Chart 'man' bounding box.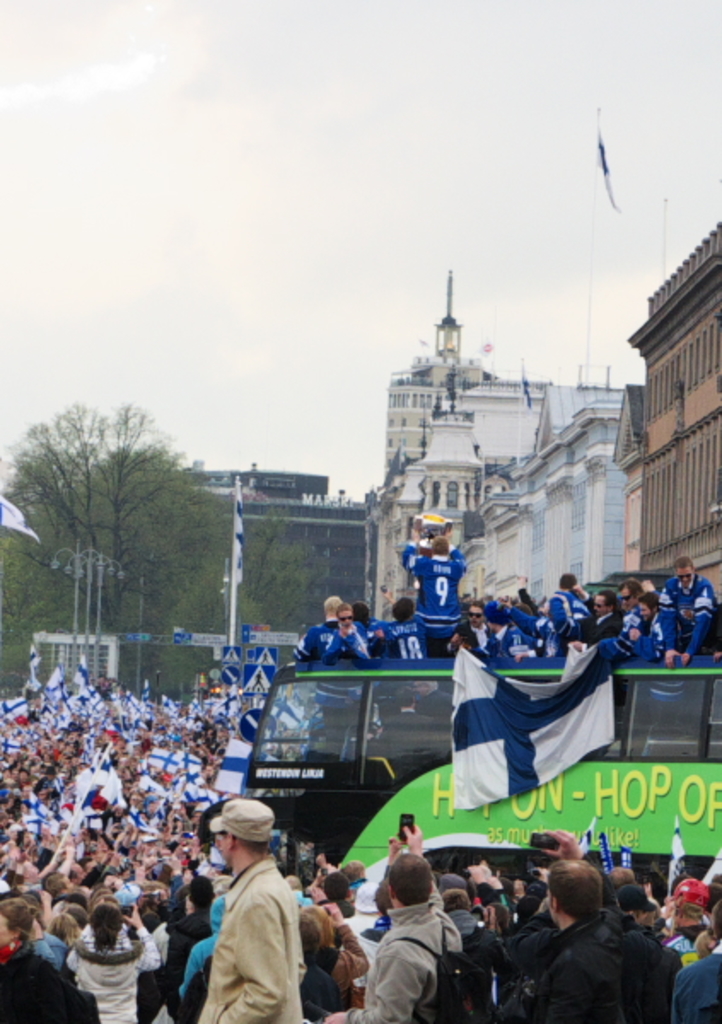
Charted: [left=198, top=775, right=311, bottom=1022].
